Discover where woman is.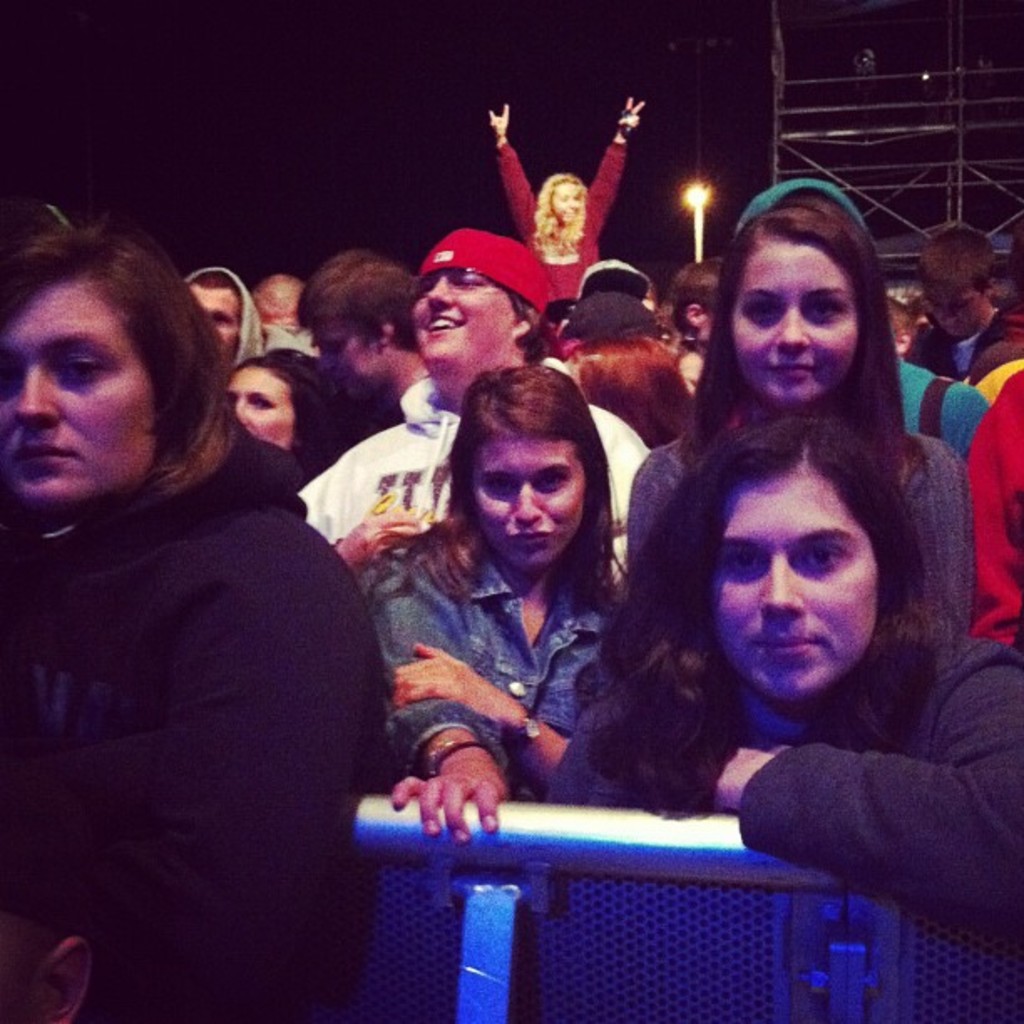
Discovered at bbox=(0, 219, 395, 1022).
